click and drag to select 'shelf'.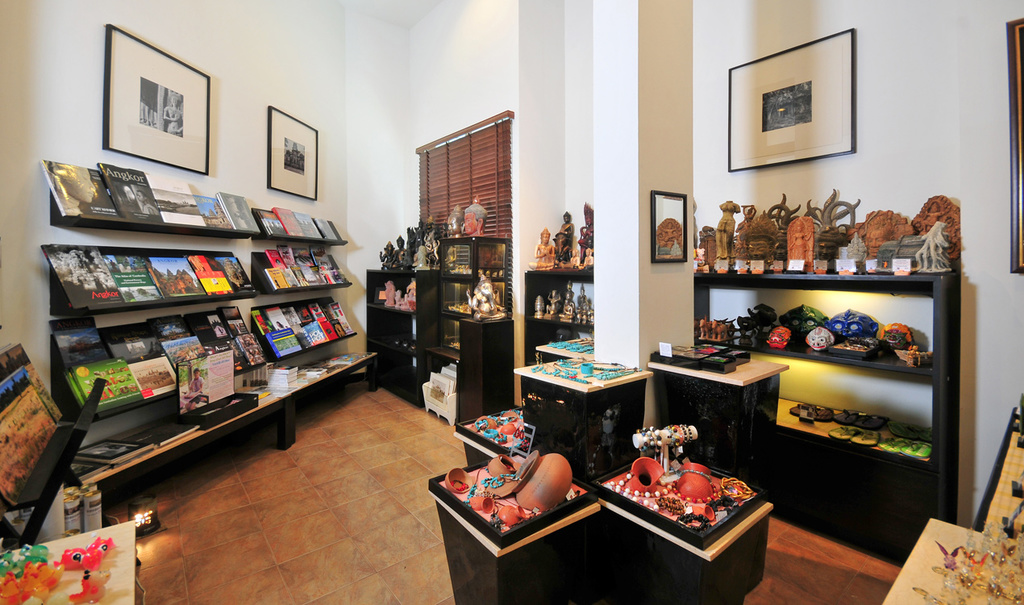
Selection: (518,215,603,411).
